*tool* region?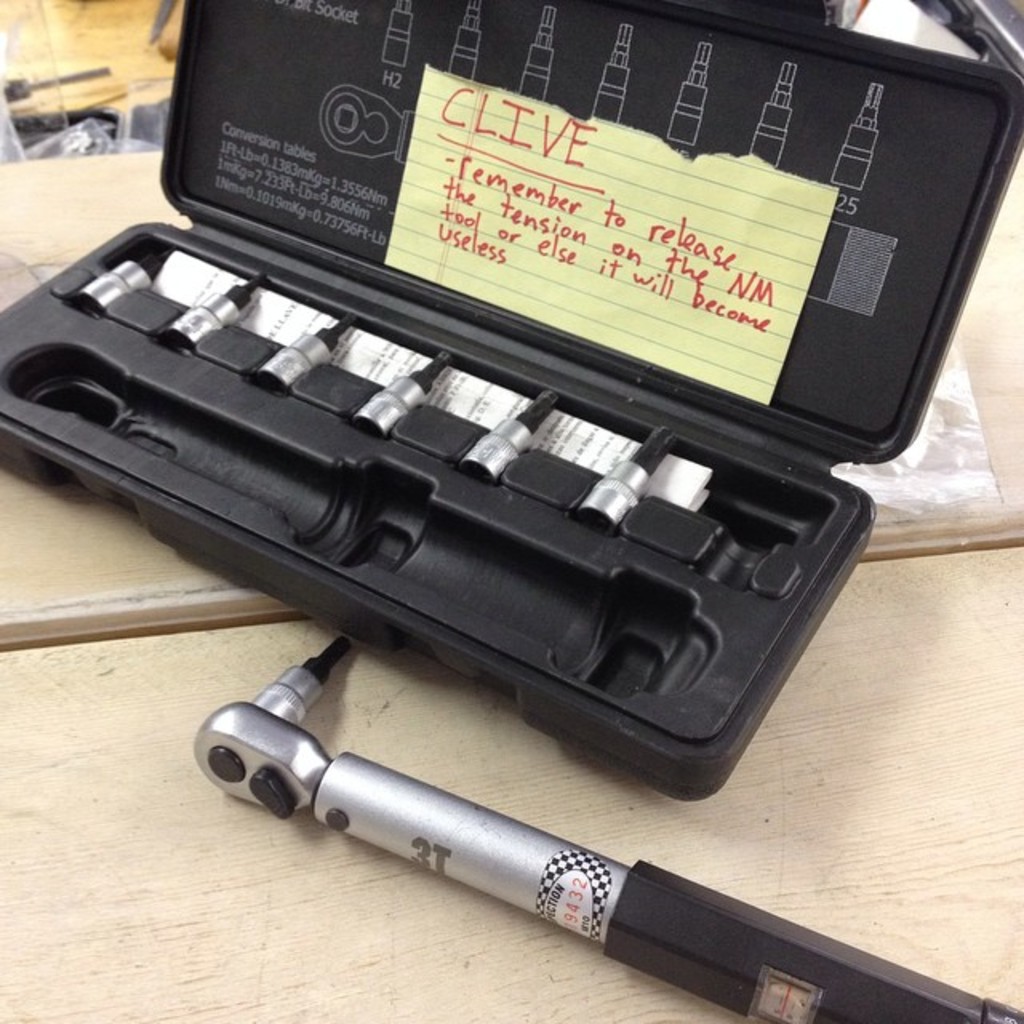
BBox(144, 269, 283, 347)
